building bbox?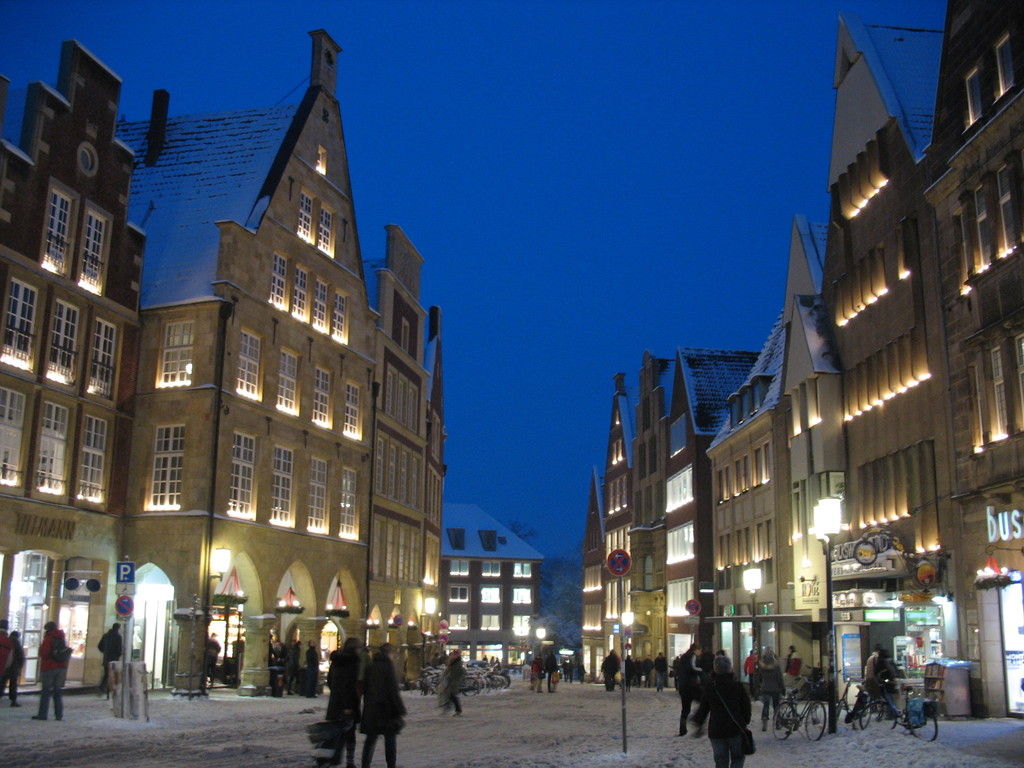
crop(0, 40, 148, 696)
